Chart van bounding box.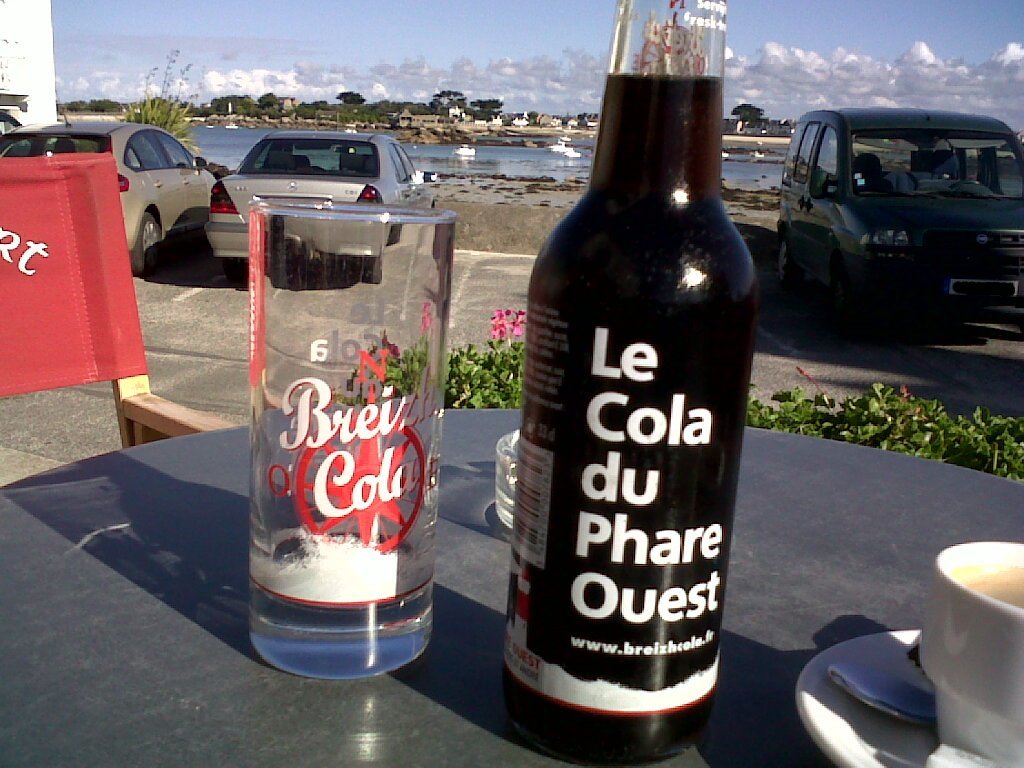
Charted: [774, 102, 1023, 335].
